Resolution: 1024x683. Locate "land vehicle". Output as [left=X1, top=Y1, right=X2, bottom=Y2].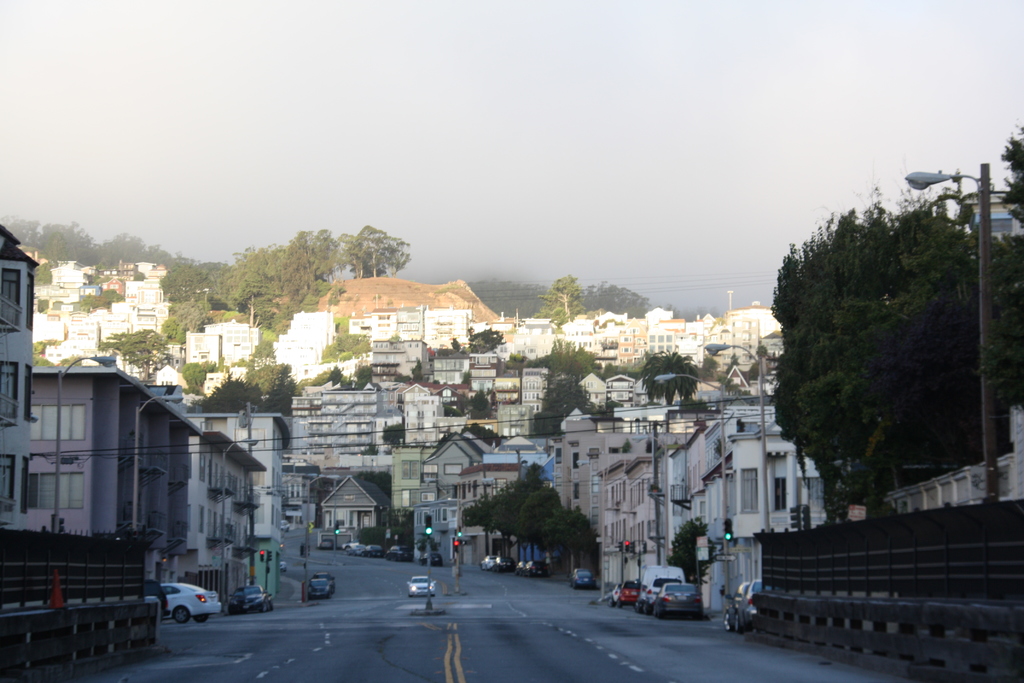
[left=643, top=575, right=681, bottom=614].
